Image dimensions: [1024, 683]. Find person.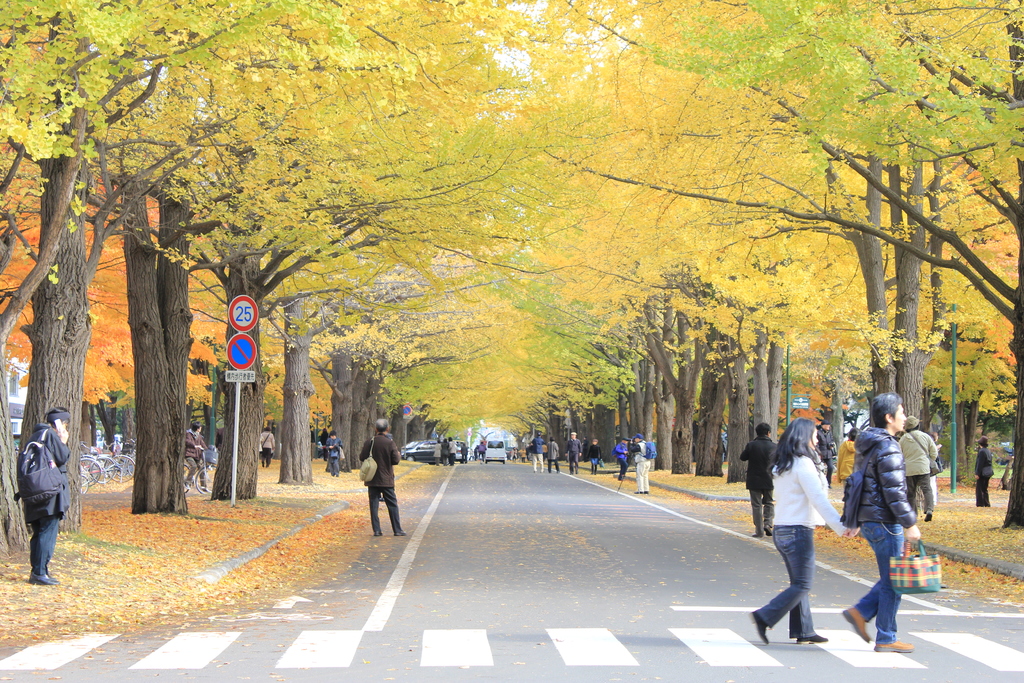
Rect(745, 415, 828, 648).
